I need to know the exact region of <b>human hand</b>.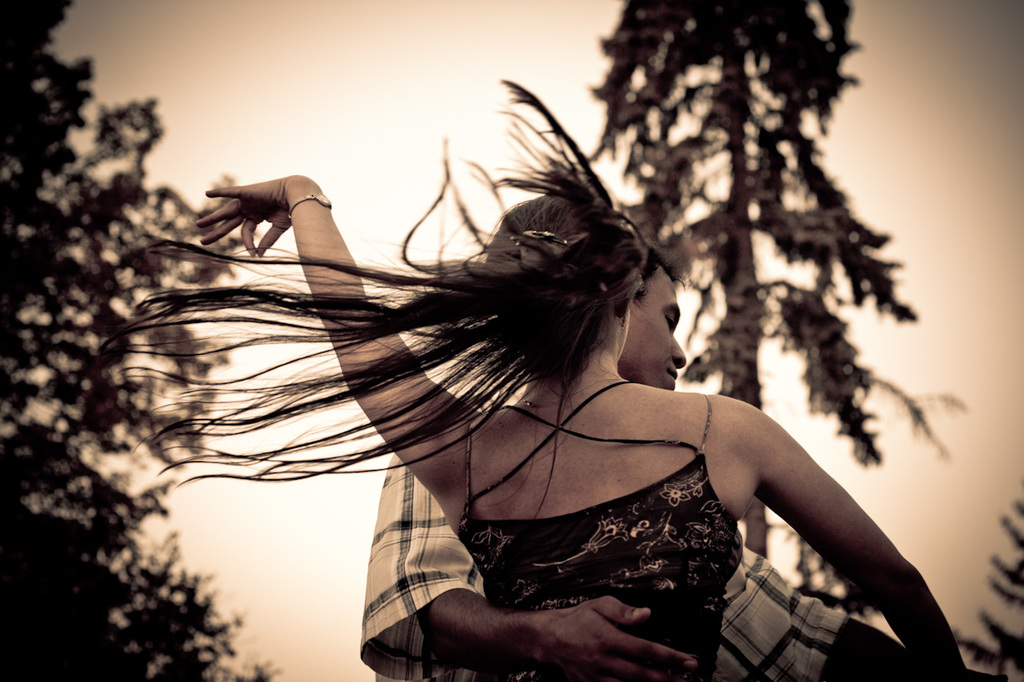
Region: {"x1": 195, "y1": 174, "x2": 321, "y2": 259}.
